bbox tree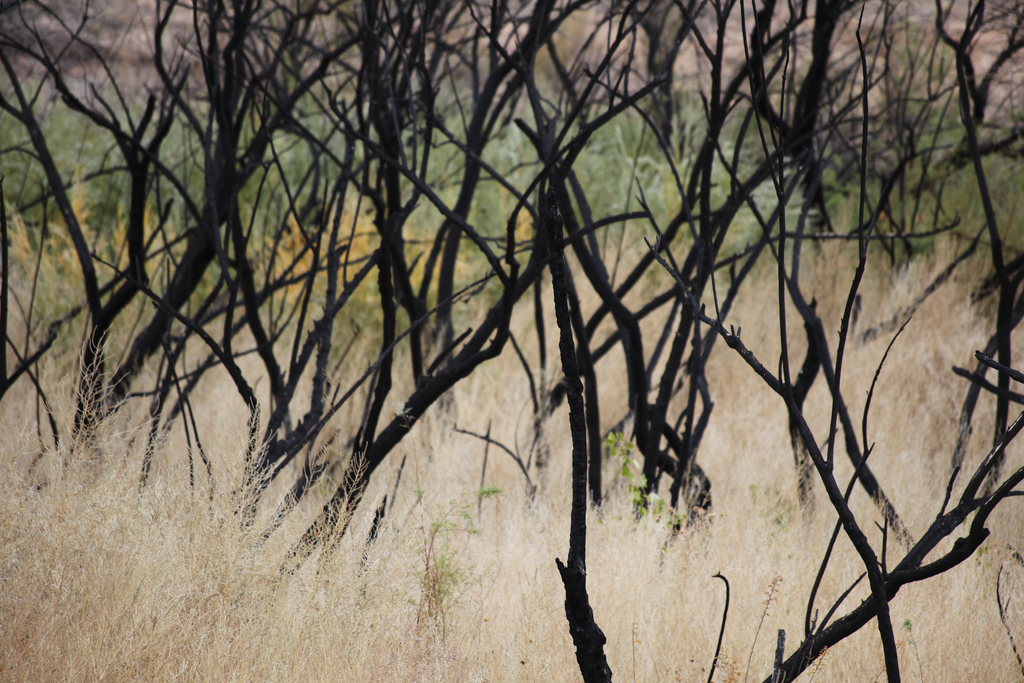
left=0, top=60, right=362, bottom=451
